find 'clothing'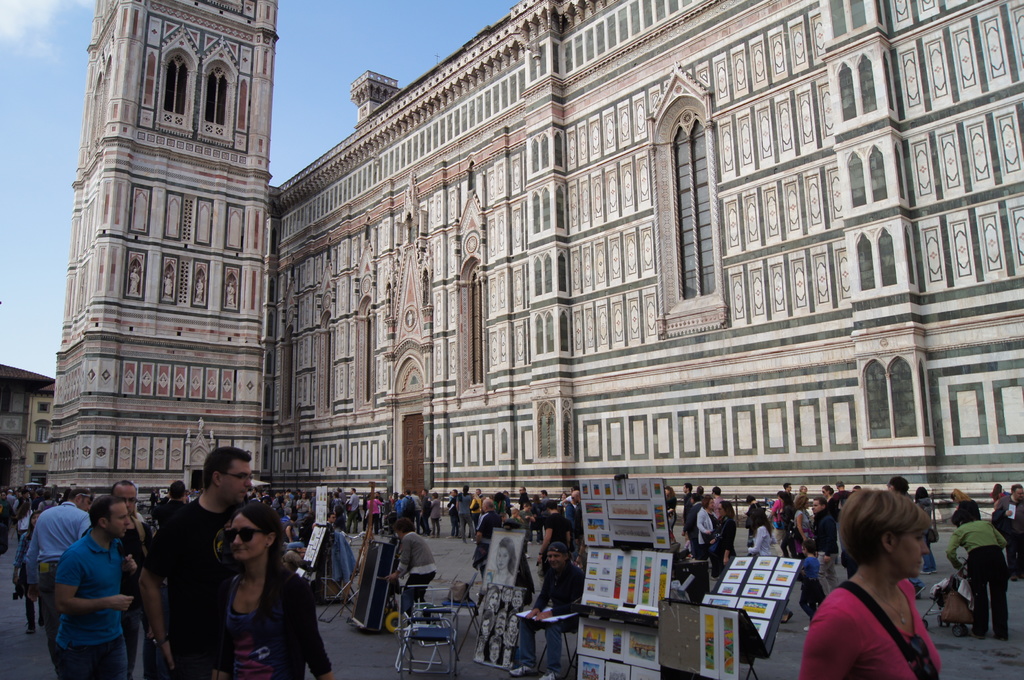
{"left": 712, "top": 516, "right": 737, "bottom": 566}
